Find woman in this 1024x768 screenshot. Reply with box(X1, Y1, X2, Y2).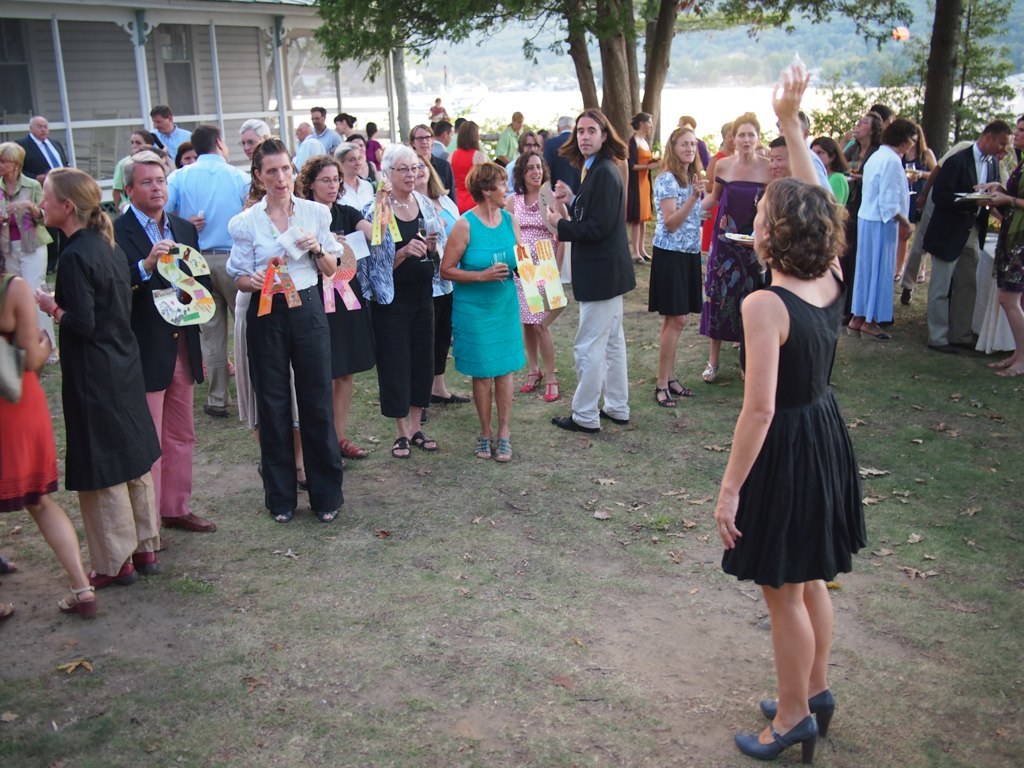
box(0, 211, 103, 622).
